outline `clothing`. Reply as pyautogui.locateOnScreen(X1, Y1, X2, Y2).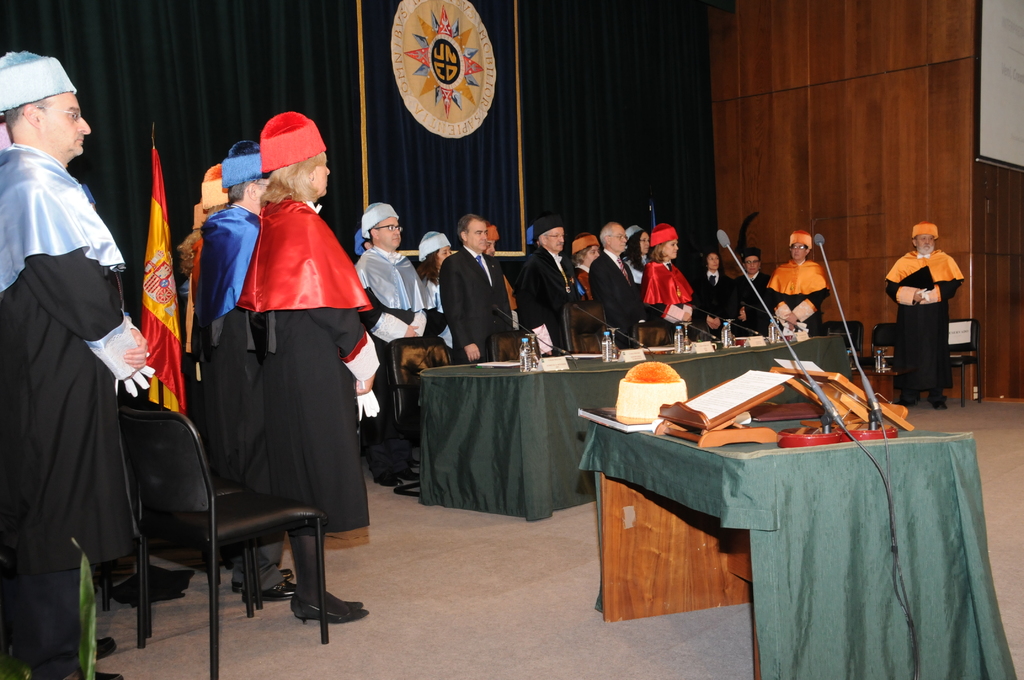
pyautogui.locateOnScreen(881, 245, 966, 390).
